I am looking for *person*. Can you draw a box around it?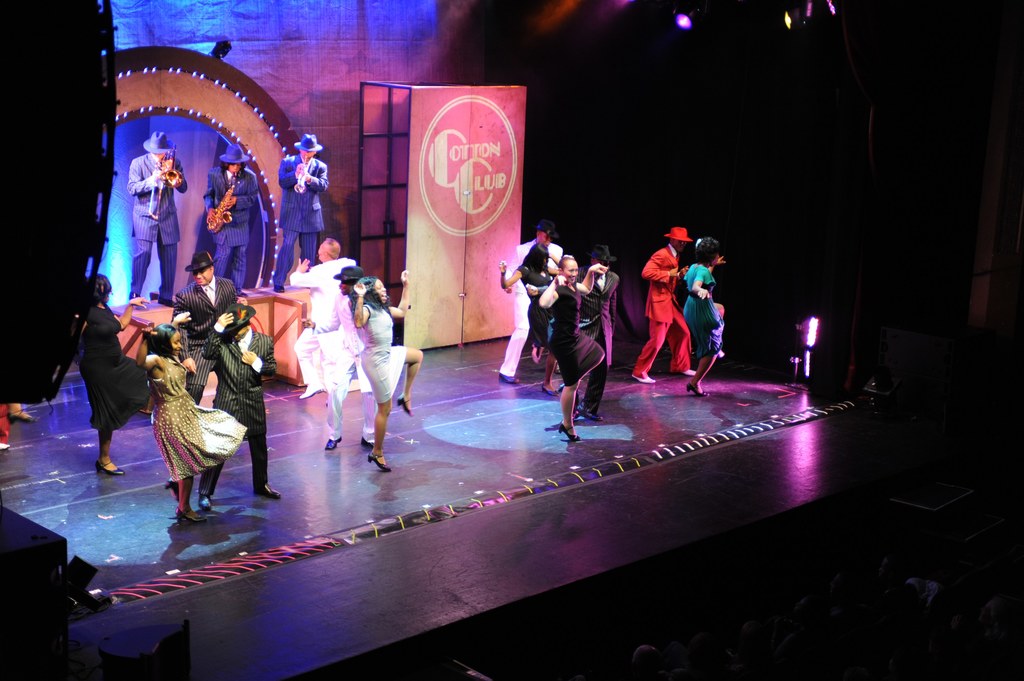
Sure, the bounding box is x1=499, y1=243, x2=557, y2=396.
